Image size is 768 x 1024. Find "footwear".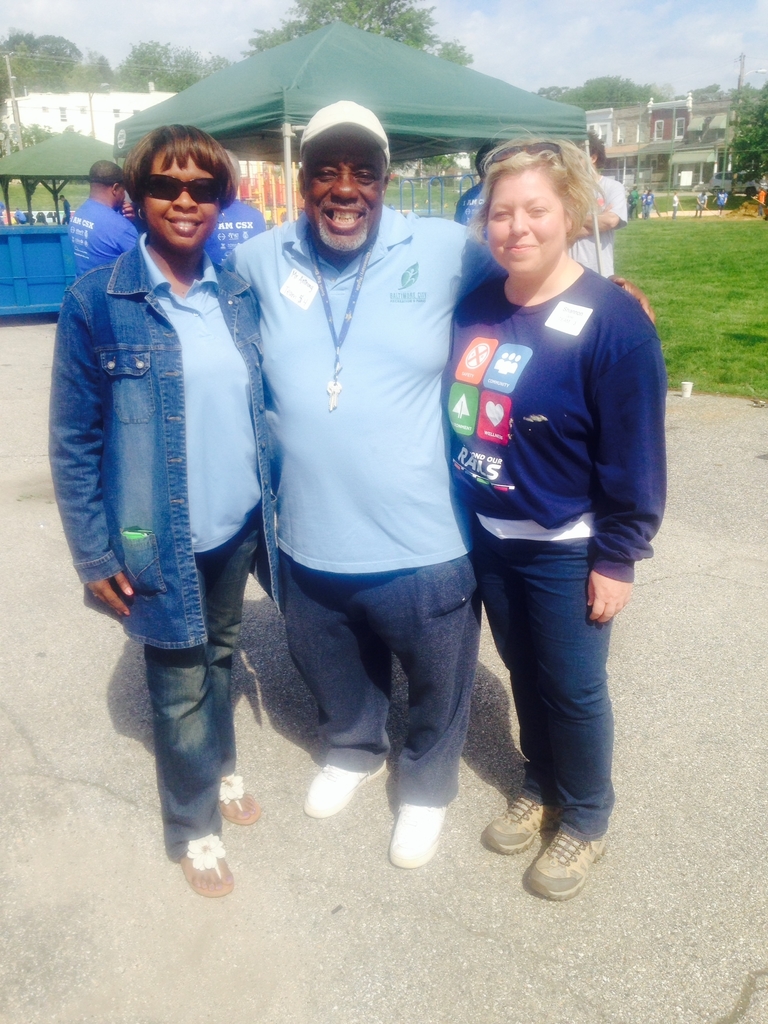
pyautogui.locateOnScreen(173, 835, 235, 896).
